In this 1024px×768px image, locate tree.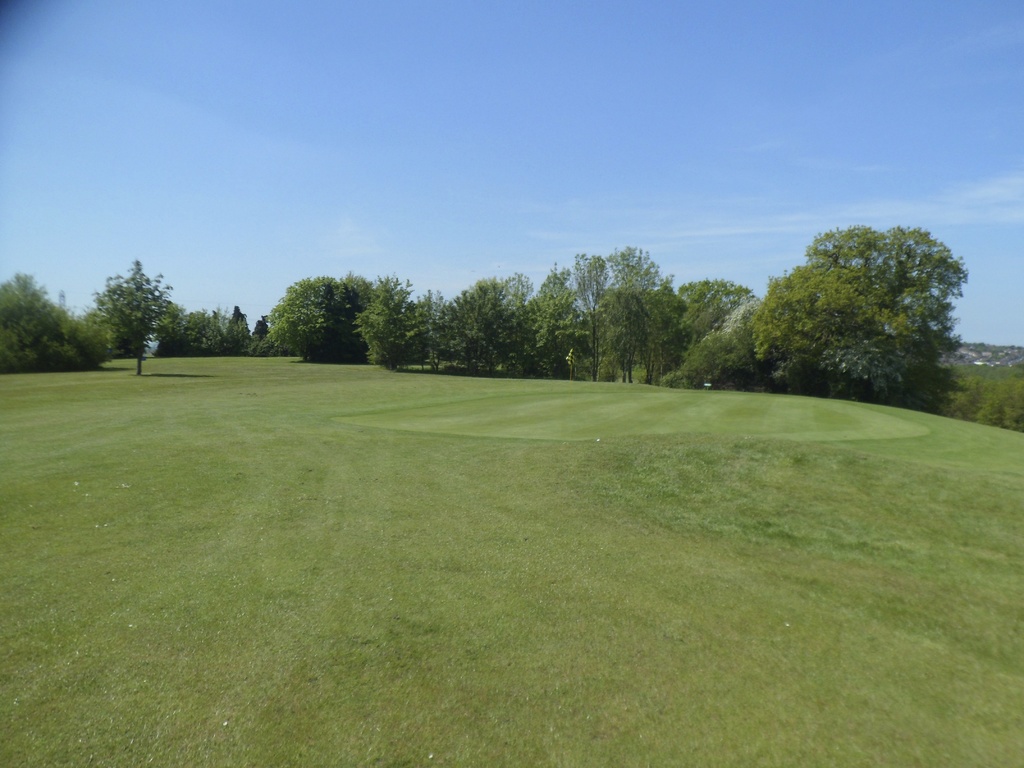
Bounding box: 747 205 979 401.
